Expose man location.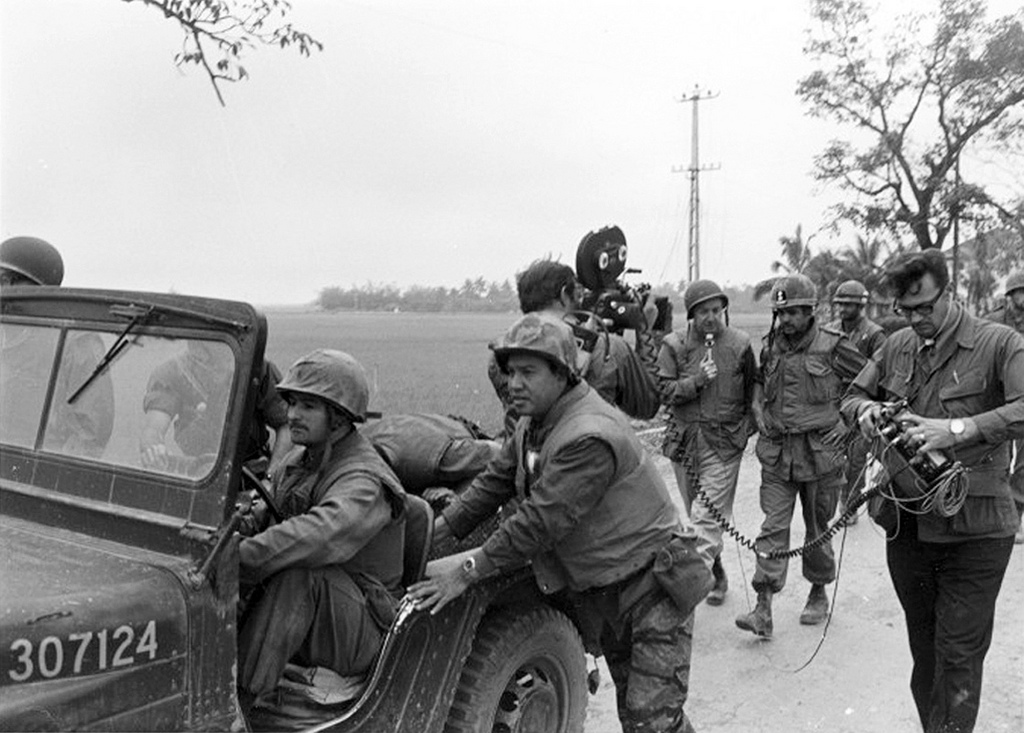
Exposed at [732,273,870,643].
